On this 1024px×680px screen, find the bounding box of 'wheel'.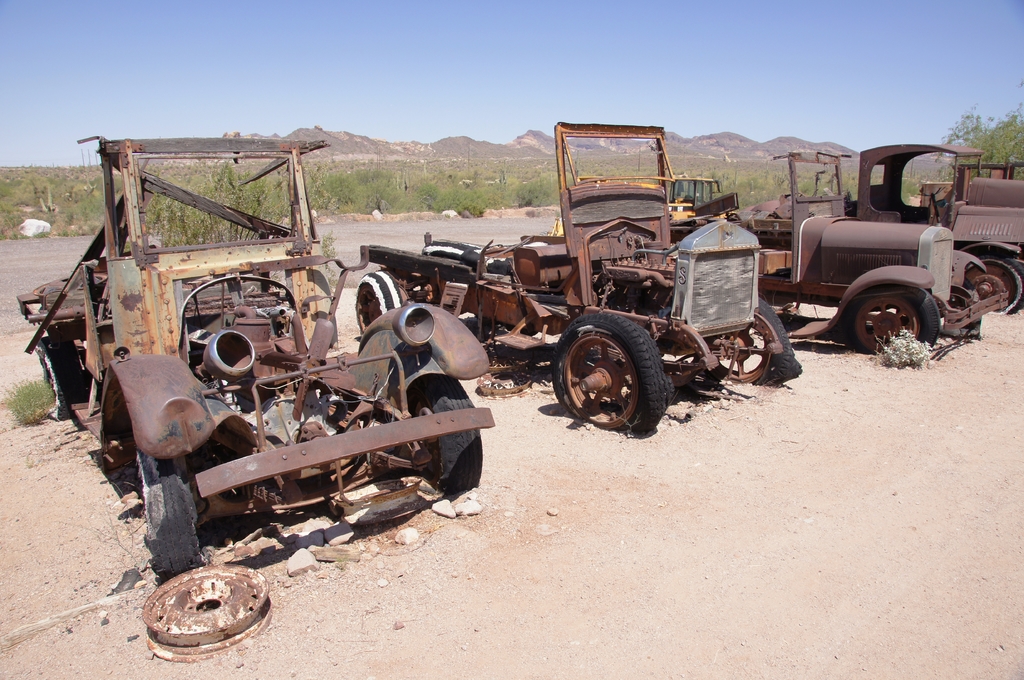
Bounding box: x1=404 y1=376 x2=483 y2=498.
